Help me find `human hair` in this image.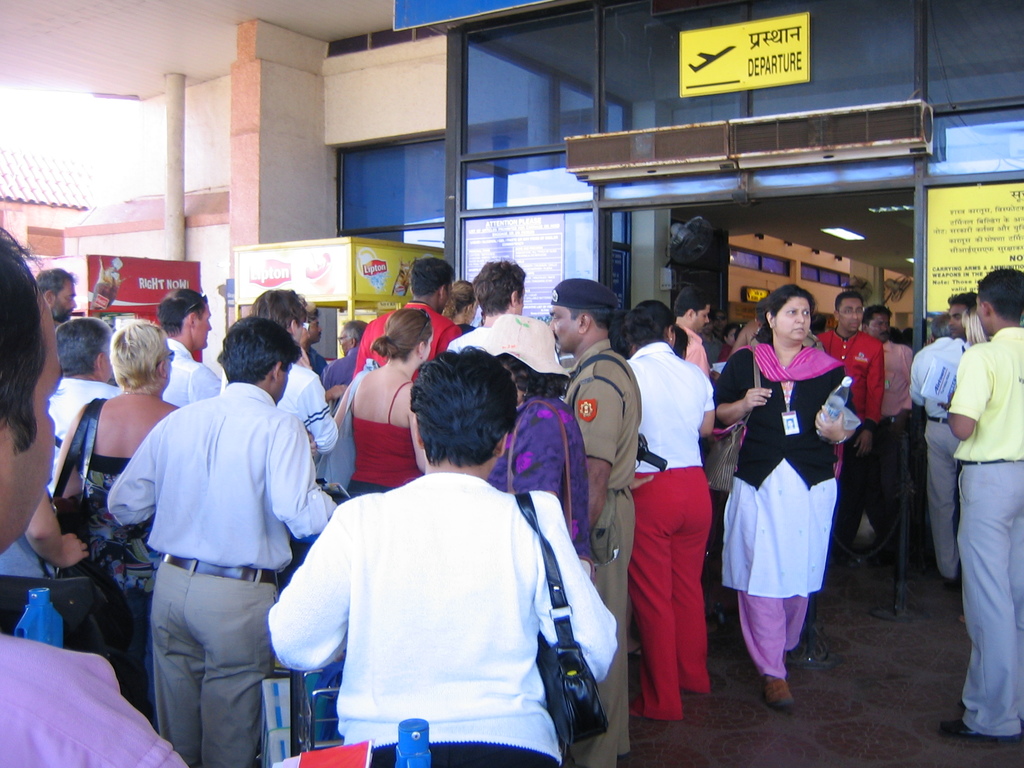
Found it: 962/305/986/343.
